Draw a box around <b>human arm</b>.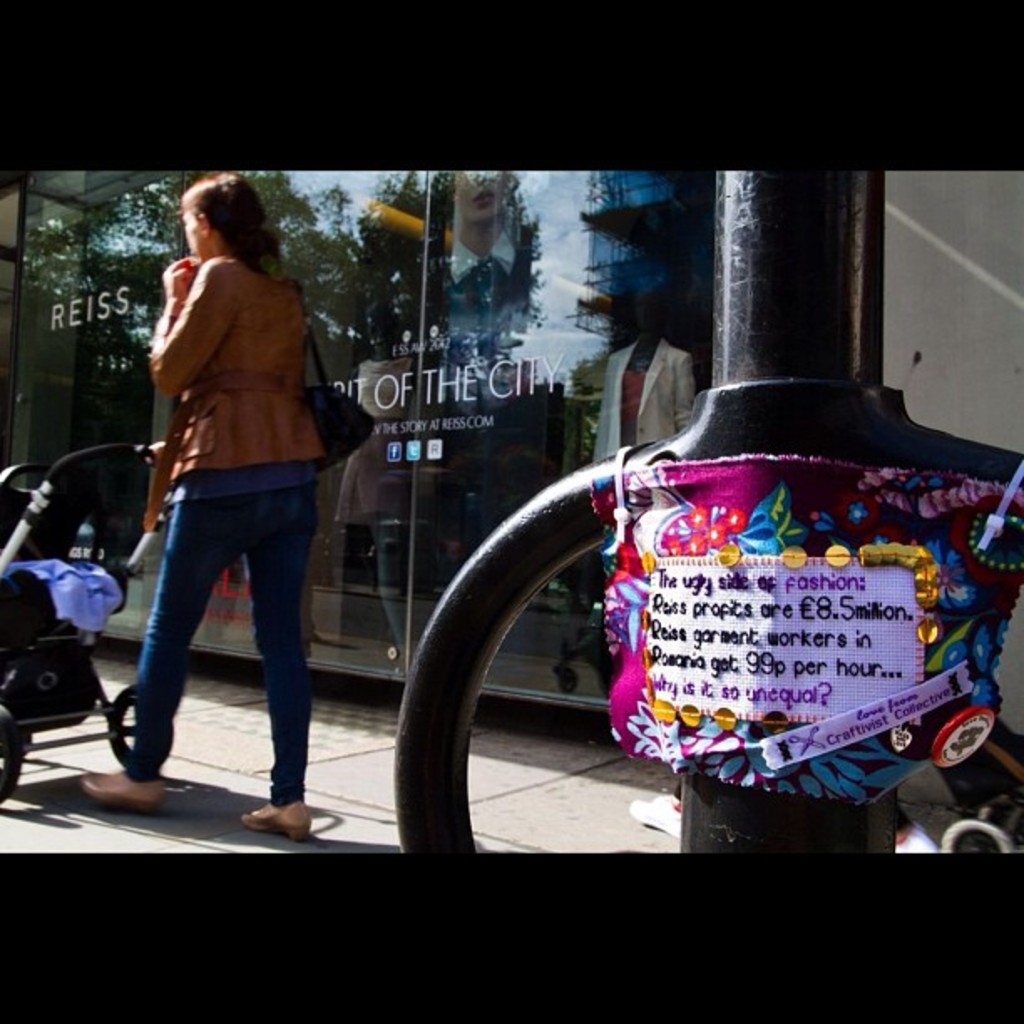
select_region(149, 251, 241, 392).
